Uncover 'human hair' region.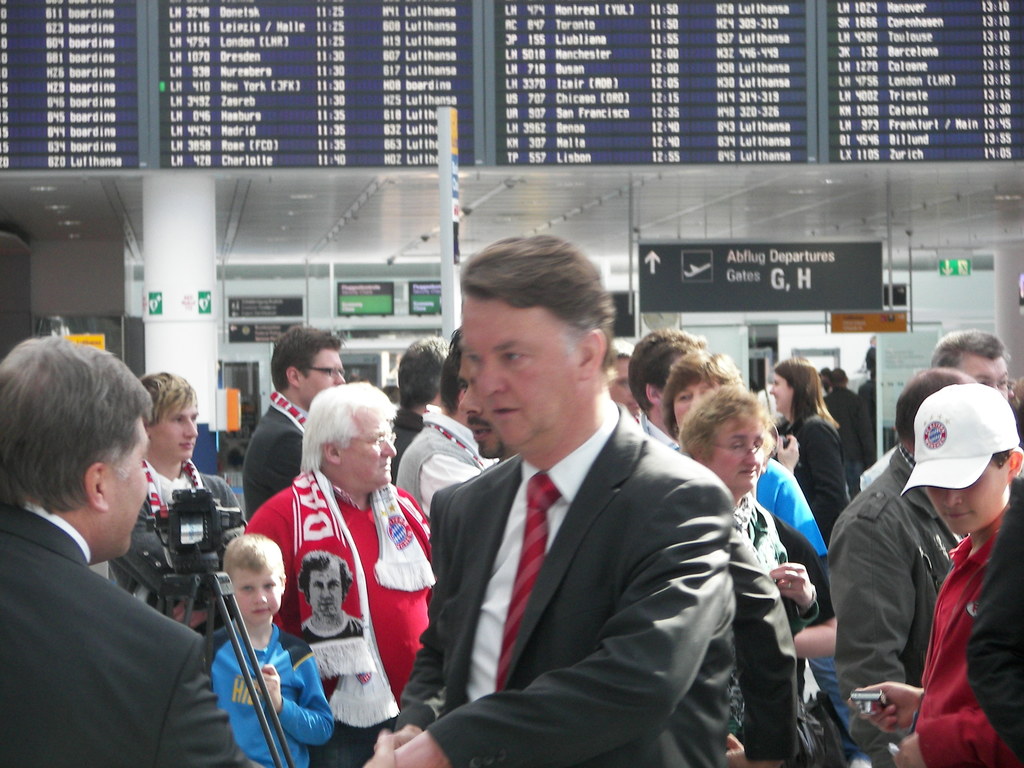
Uncovered: locate(440, 327, 465, 418).
